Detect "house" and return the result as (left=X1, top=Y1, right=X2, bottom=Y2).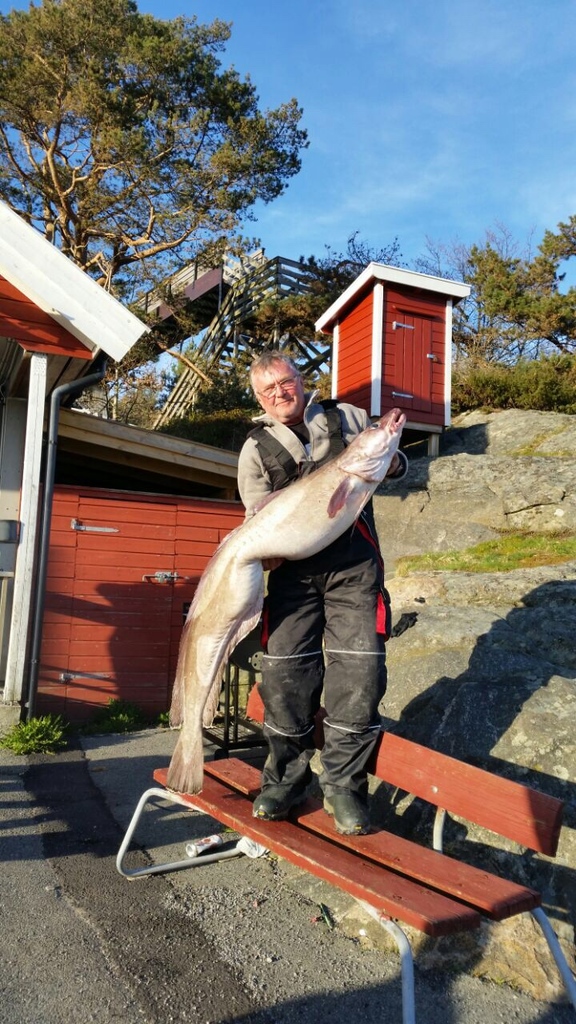
(left=0, top=204, right=250, bottom=744).
